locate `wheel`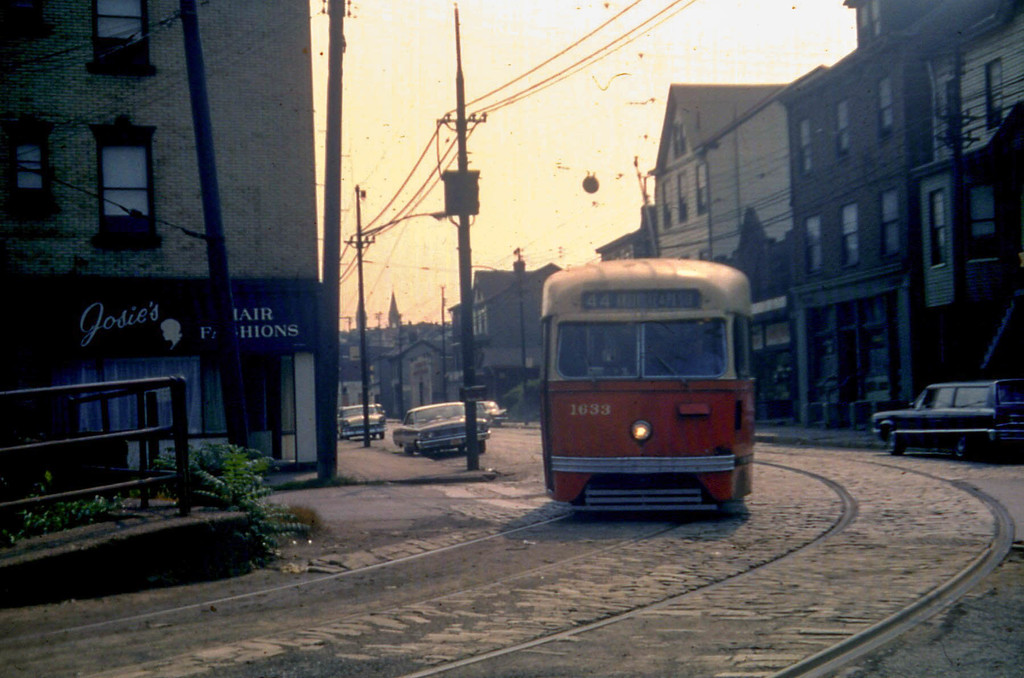
[x1=404, y1=448, x2=413, y2=456]
